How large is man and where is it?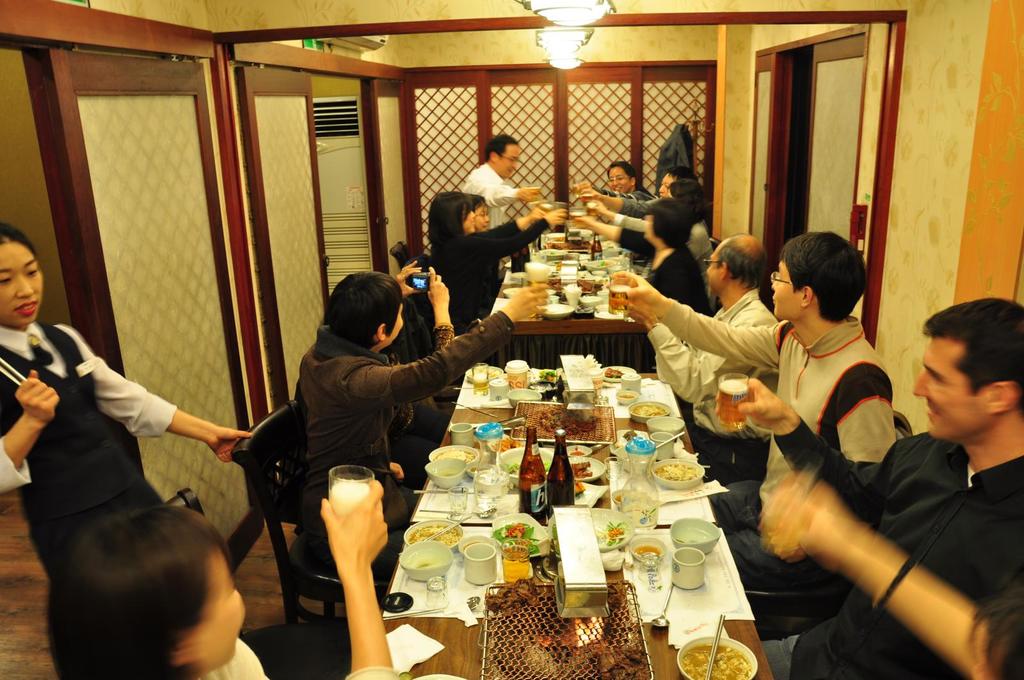
Bounding box: 610,232,894,587.
